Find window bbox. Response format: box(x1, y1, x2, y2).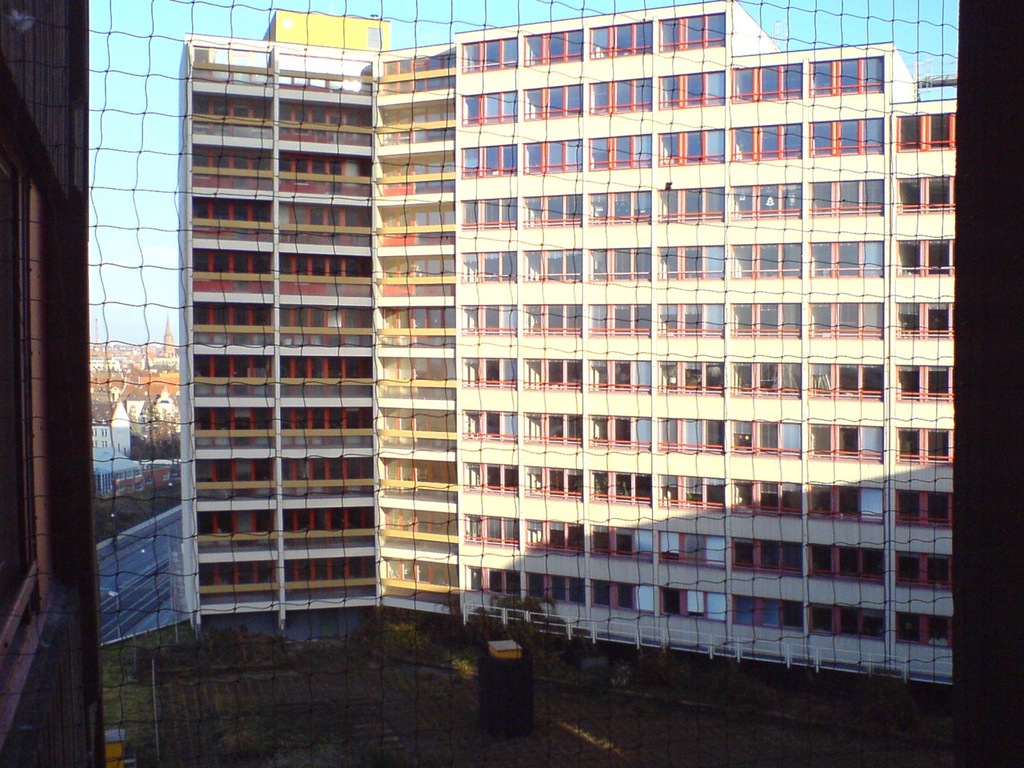
box(586, 526, 659, 554).
